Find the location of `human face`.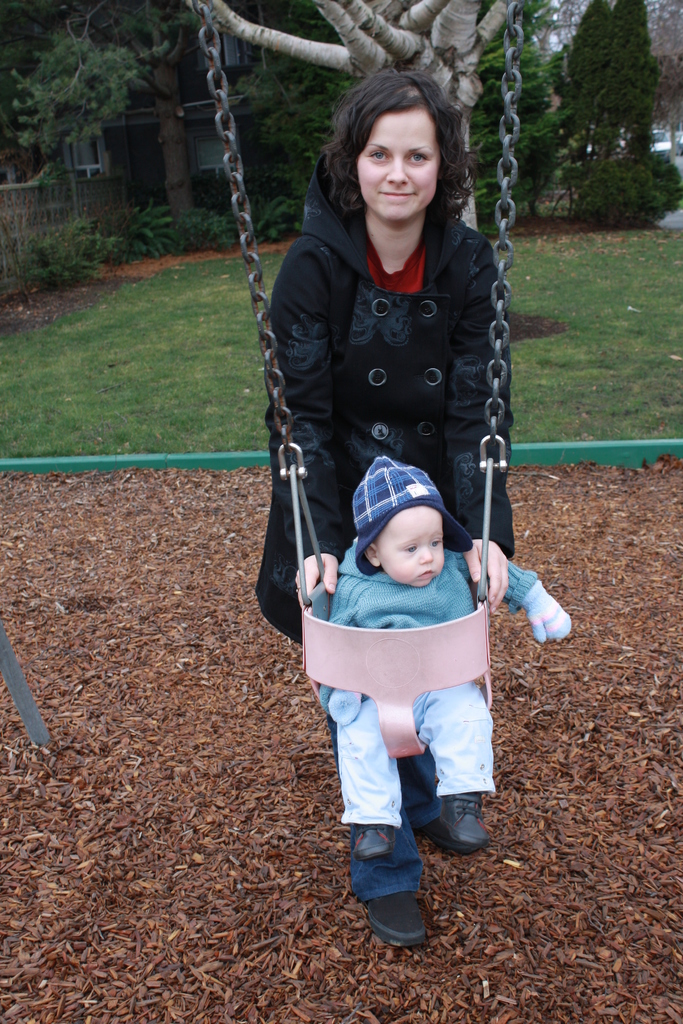
Location: [381,503,439,582].
